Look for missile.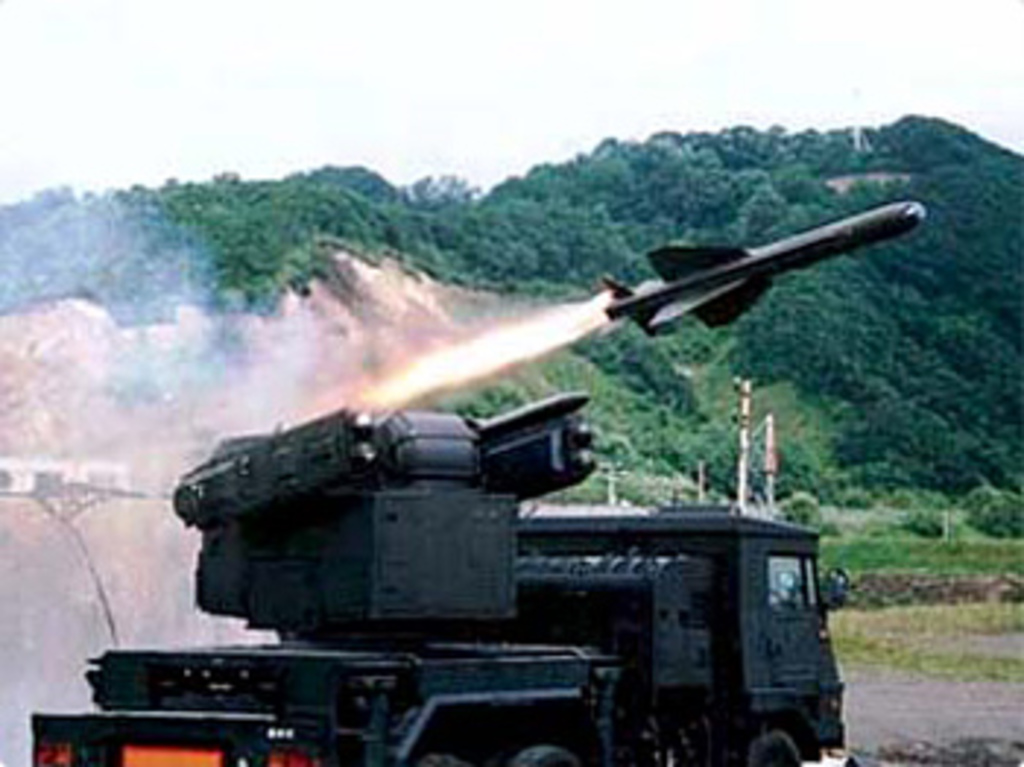
Found: (left=600, top=193, right=927, bottom=340).
